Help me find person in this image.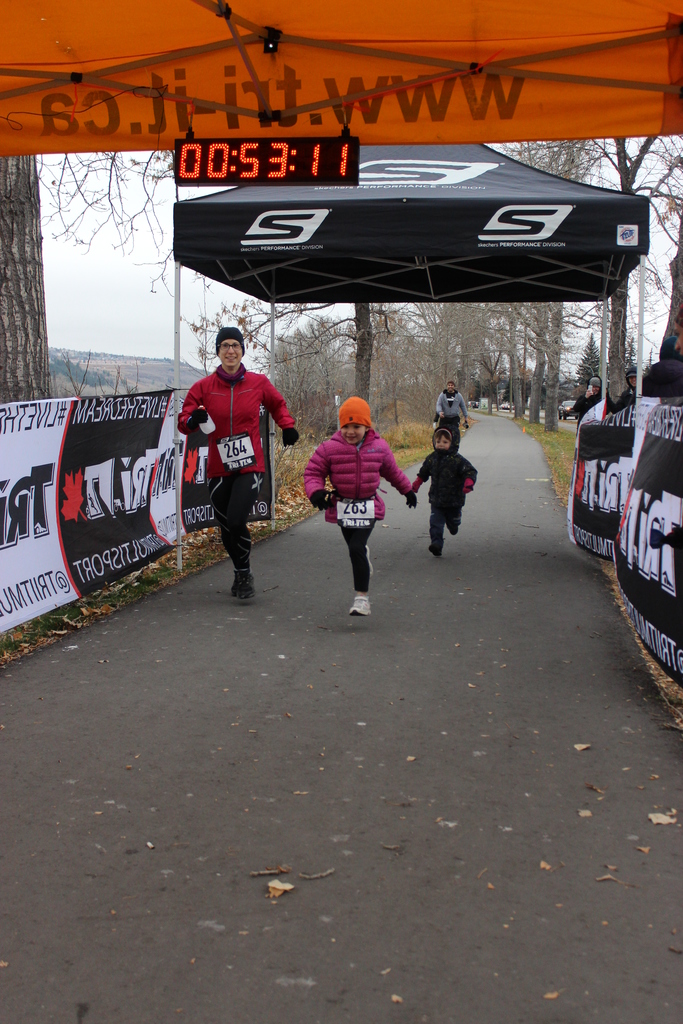
Found it: [177,326,295,600].
